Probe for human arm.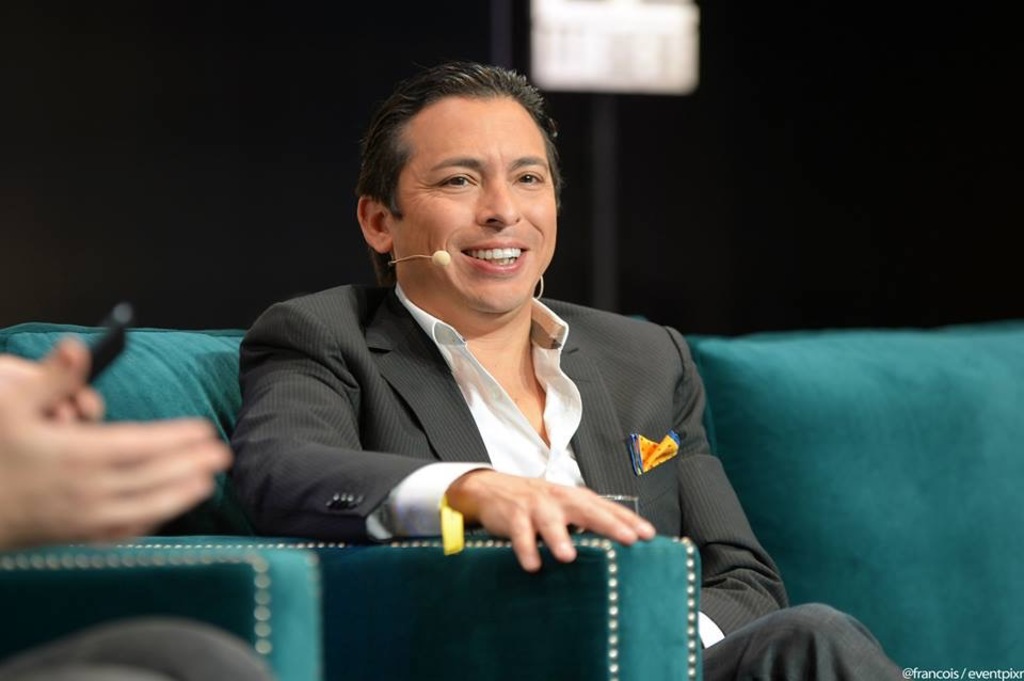
Probe result: BBox(0, 331, 237, 552).
